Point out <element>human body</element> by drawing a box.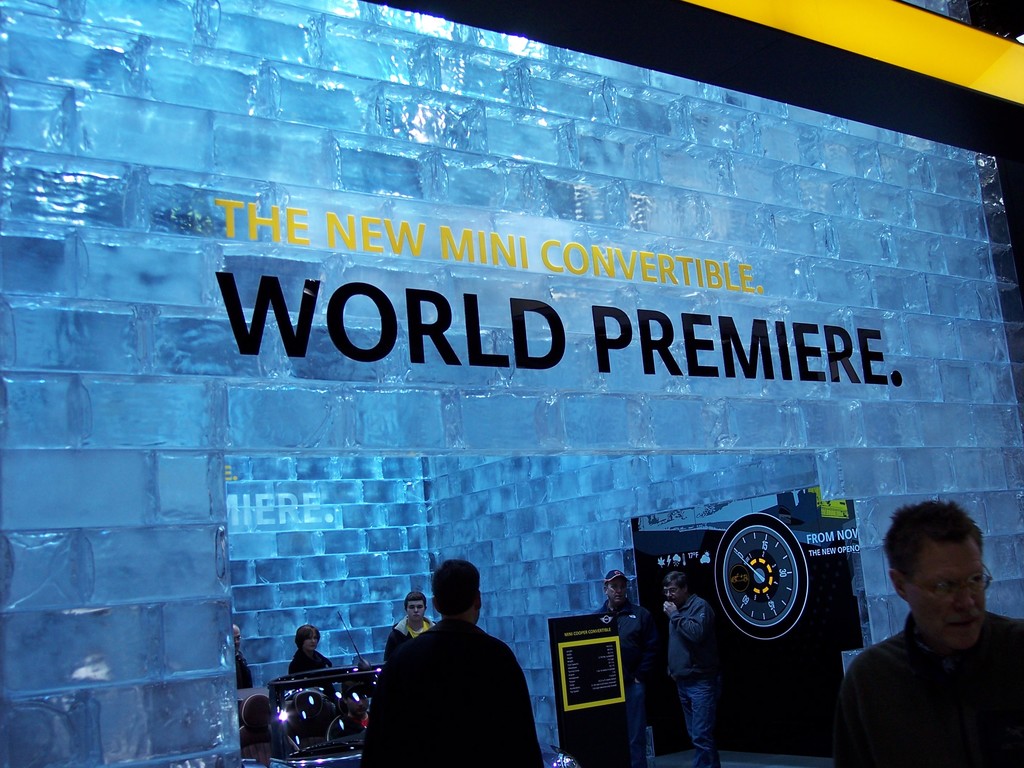
668, 595, 711, 767.
